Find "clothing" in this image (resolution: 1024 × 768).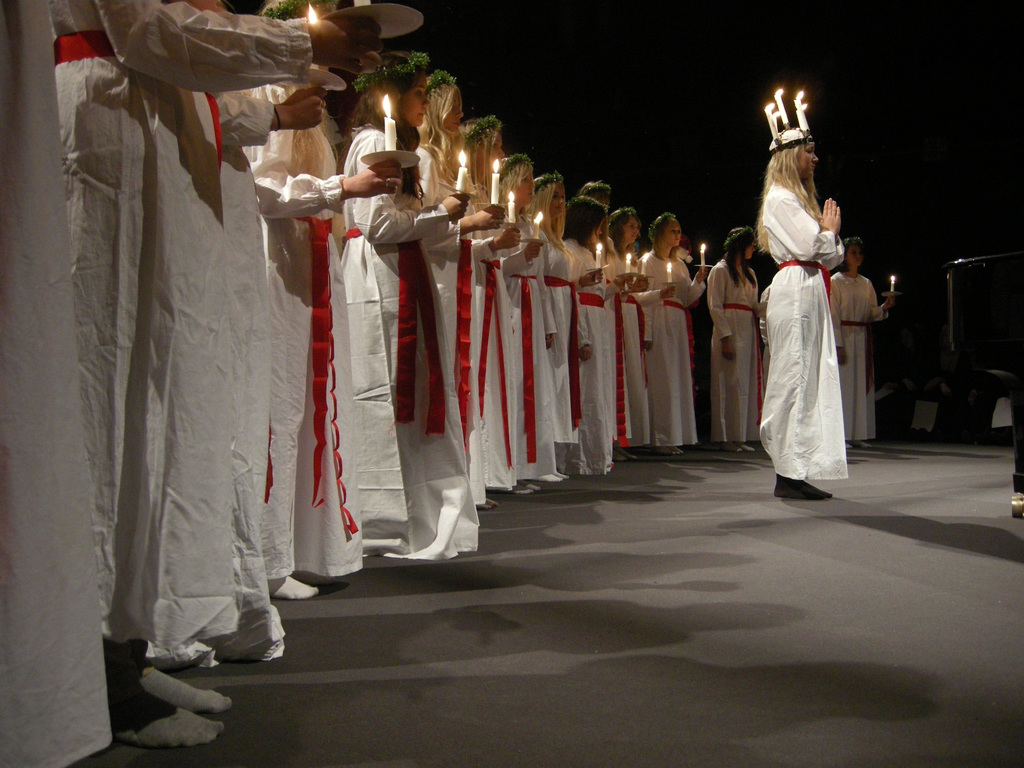
831, 274, 884, 444.
